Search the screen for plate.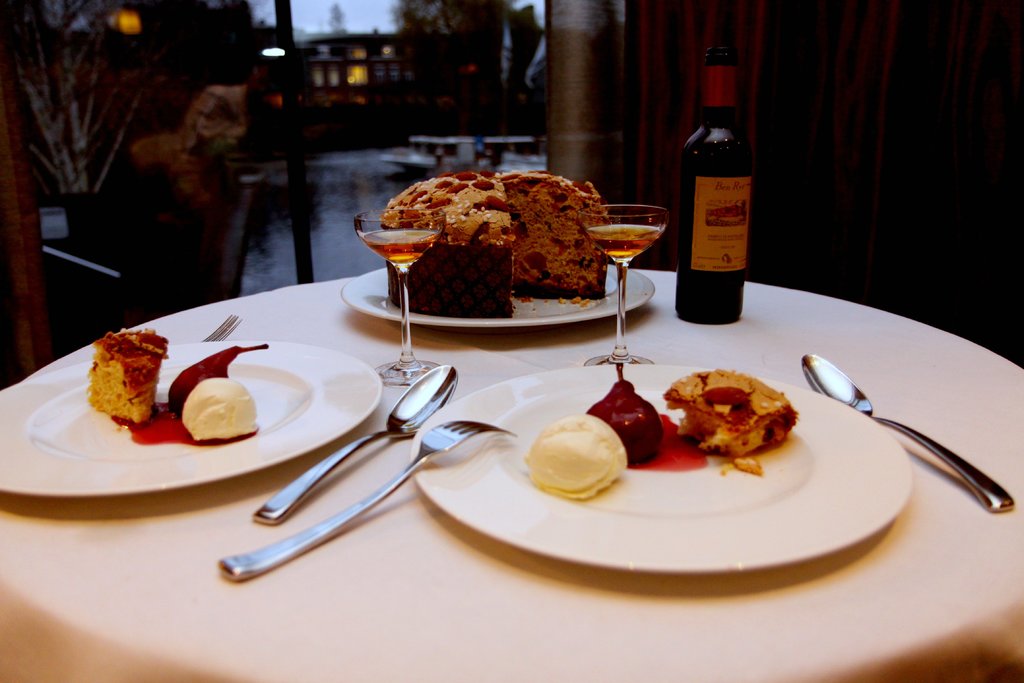
Found at 411/365/916/573.
